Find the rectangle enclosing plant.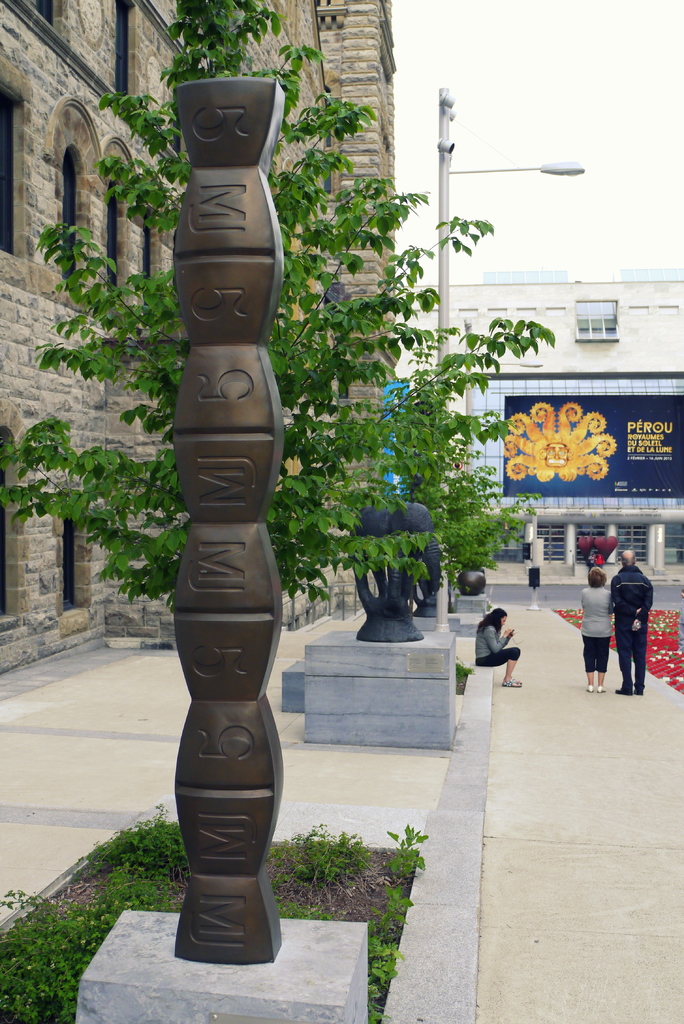
Rect(453, 659, 469, 693).
